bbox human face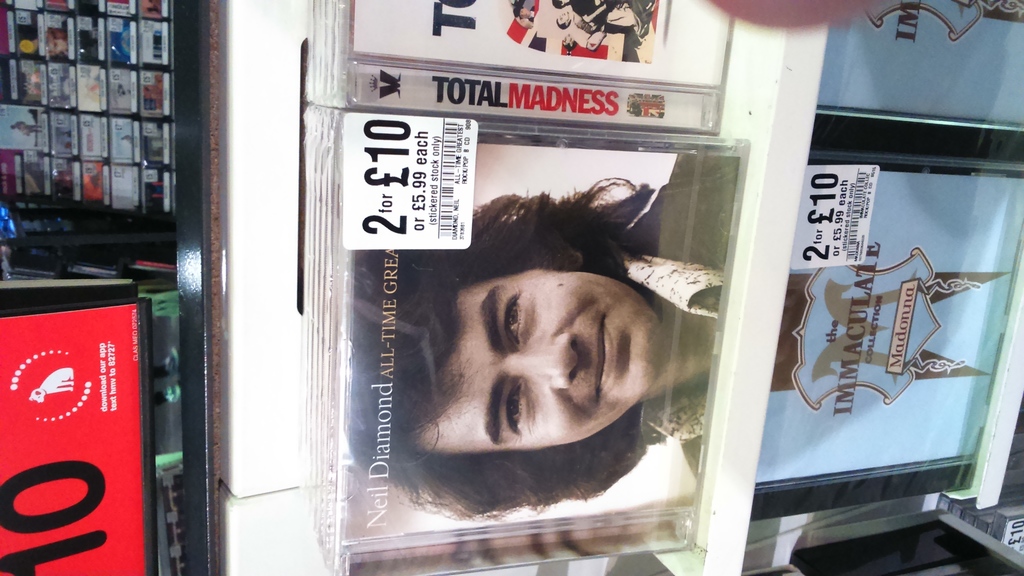
x1=559 y1=13 x2=569 y2=22
